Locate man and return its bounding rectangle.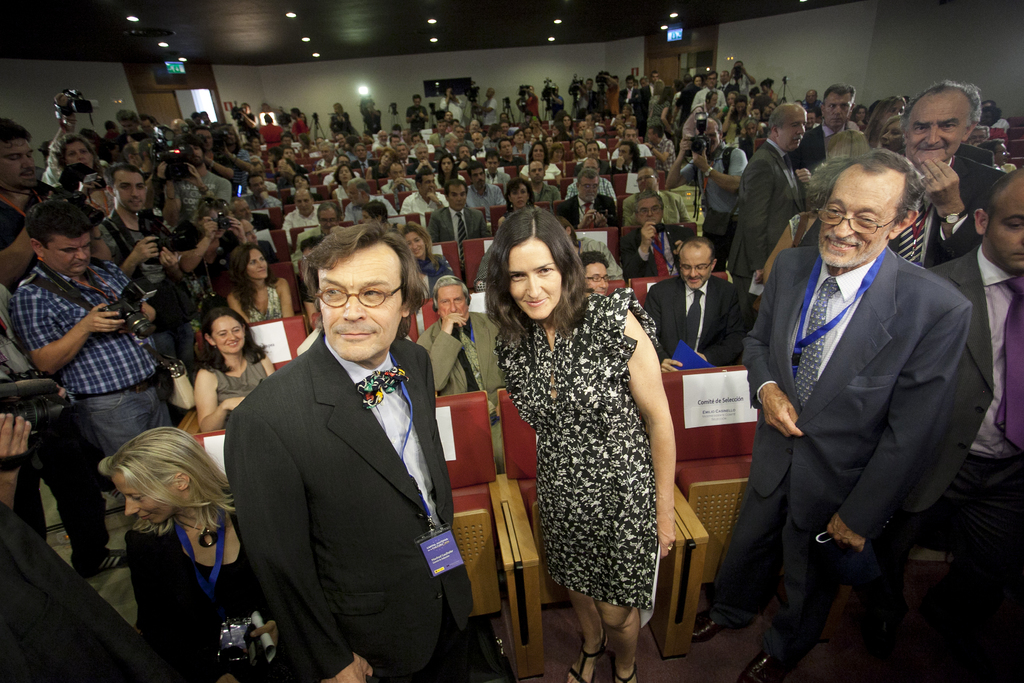
<bbox>355, 142, 378, 177</bbox>.
